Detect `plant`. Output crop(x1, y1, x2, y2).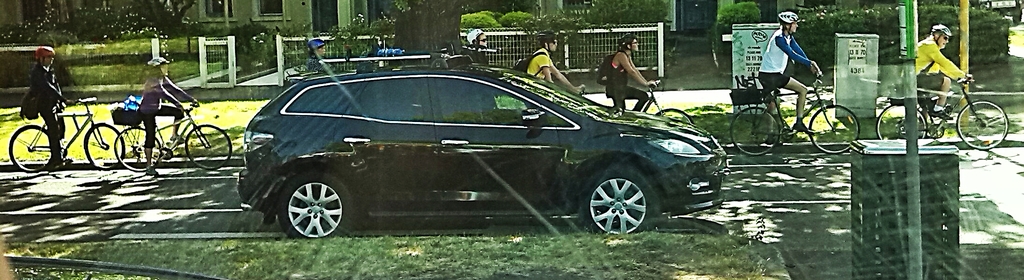
crop(715, 0, 775, 41).
